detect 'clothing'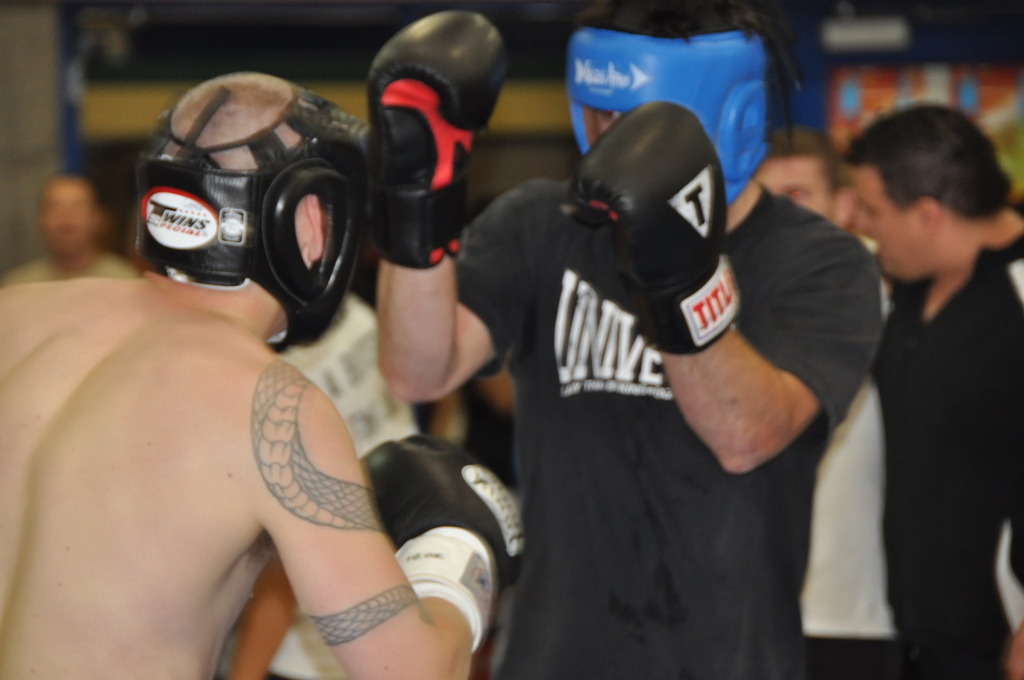
(x1=215, y1=292, x2=419, y2=679)
